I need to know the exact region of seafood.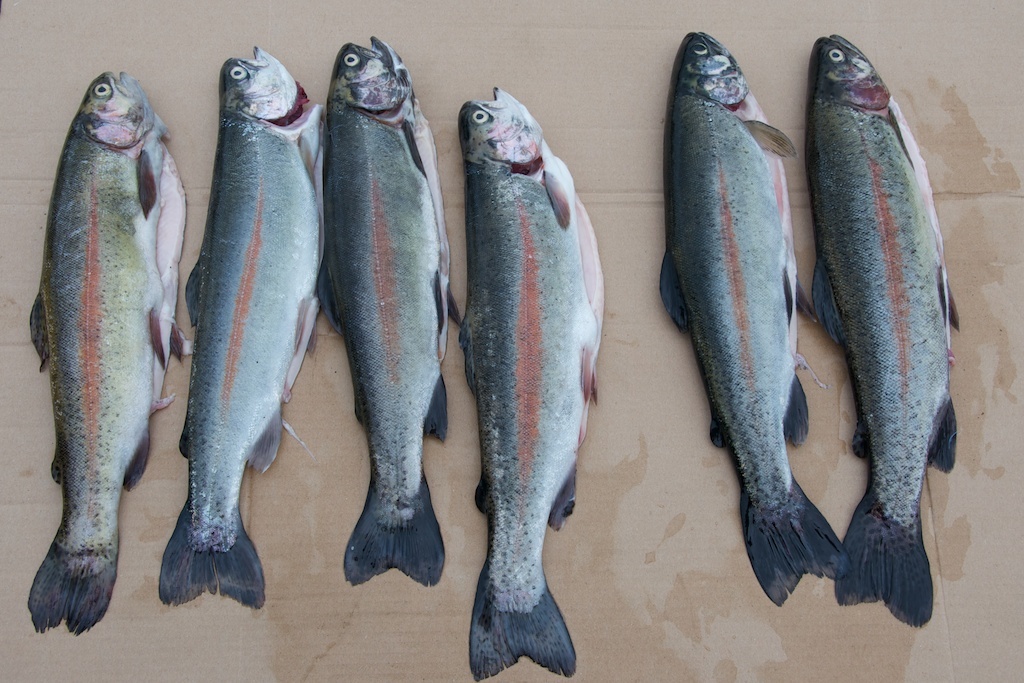
Region: <bbox>454, 85, 608, 682</bbox>.
